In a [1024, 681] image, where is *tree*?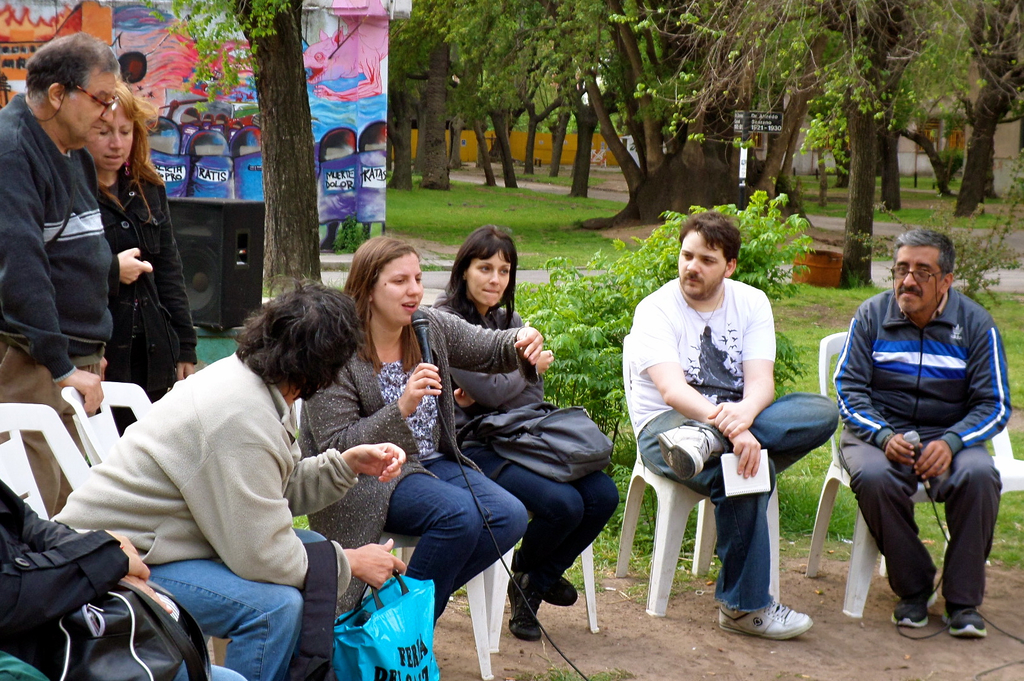
l=147, t=0, r=301, b=287.
